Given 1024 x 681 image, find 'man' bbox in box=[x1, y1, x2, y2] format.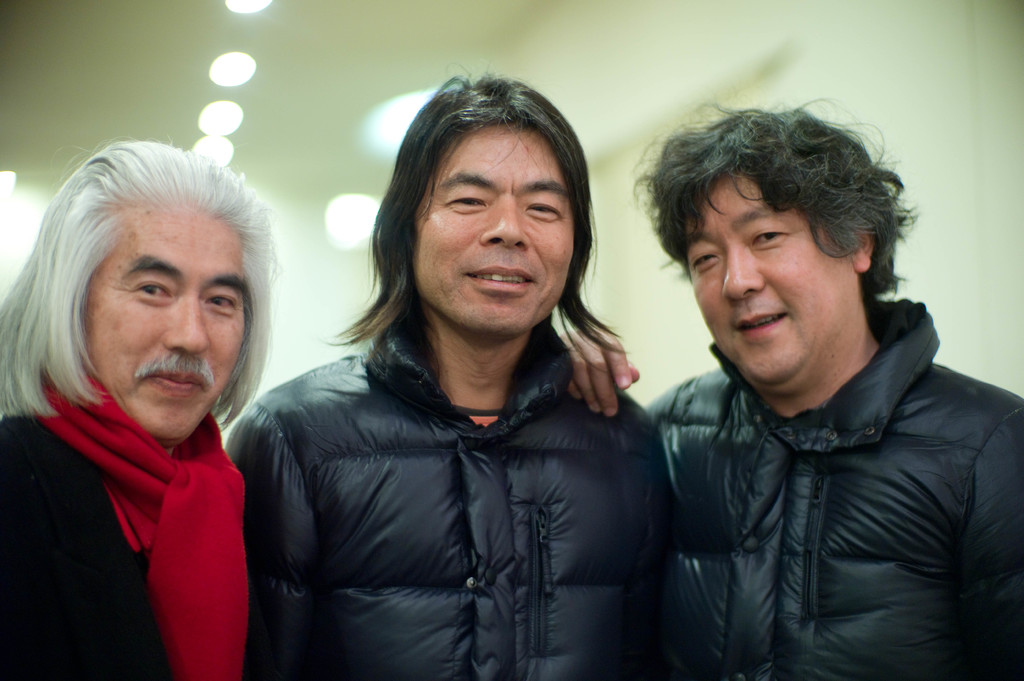
box=[600, 89, 1019, 680].
